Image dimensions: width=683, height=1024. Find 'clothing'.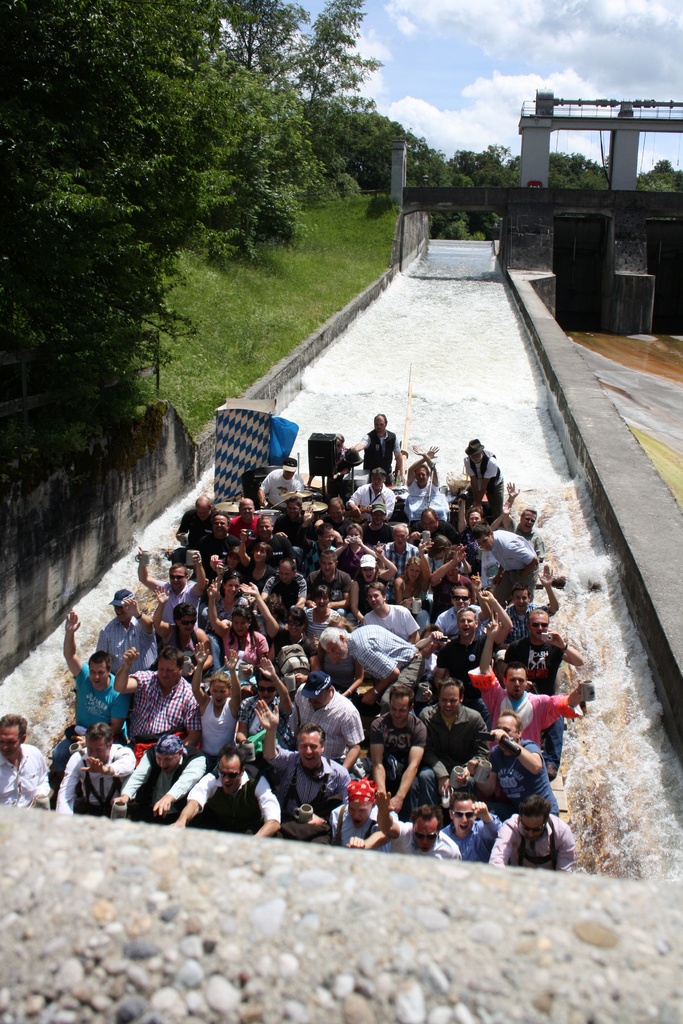
158 579 201 628.
